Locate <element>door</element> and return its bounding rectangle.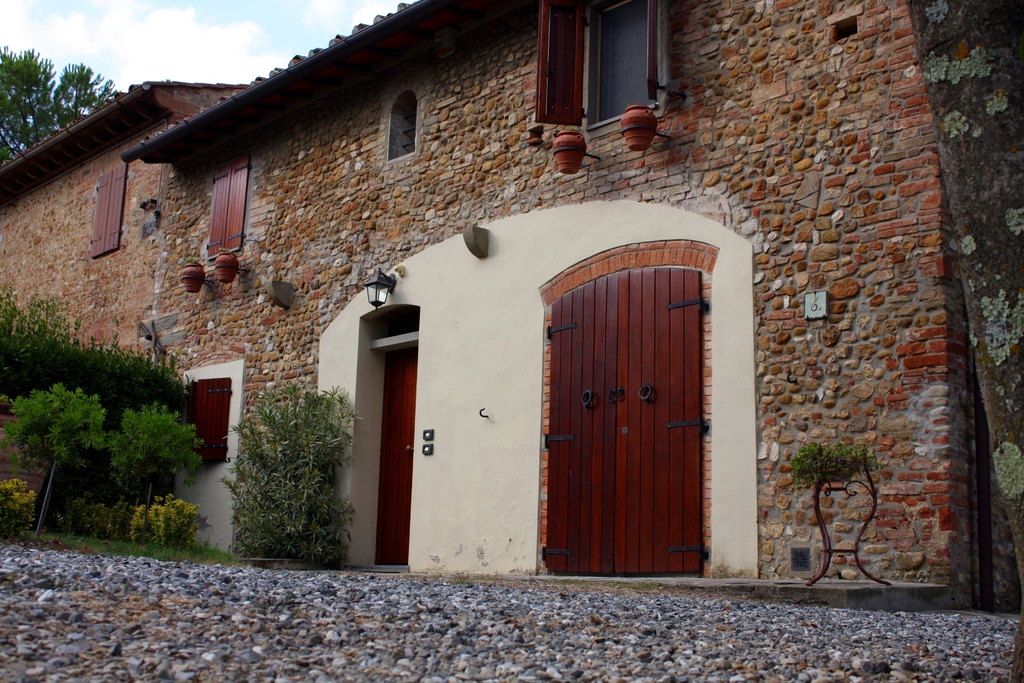
[left=537, top=251, right=728, bottom=577].
